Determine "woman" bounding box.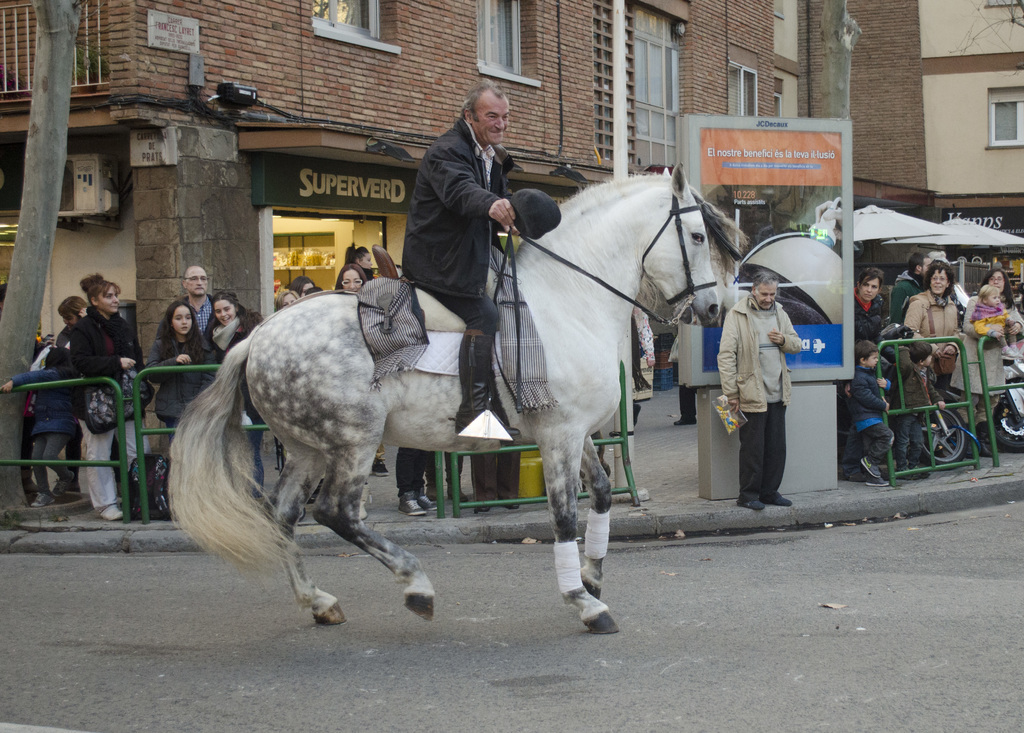
Determined: <box>954,261,1023,460</box>.
